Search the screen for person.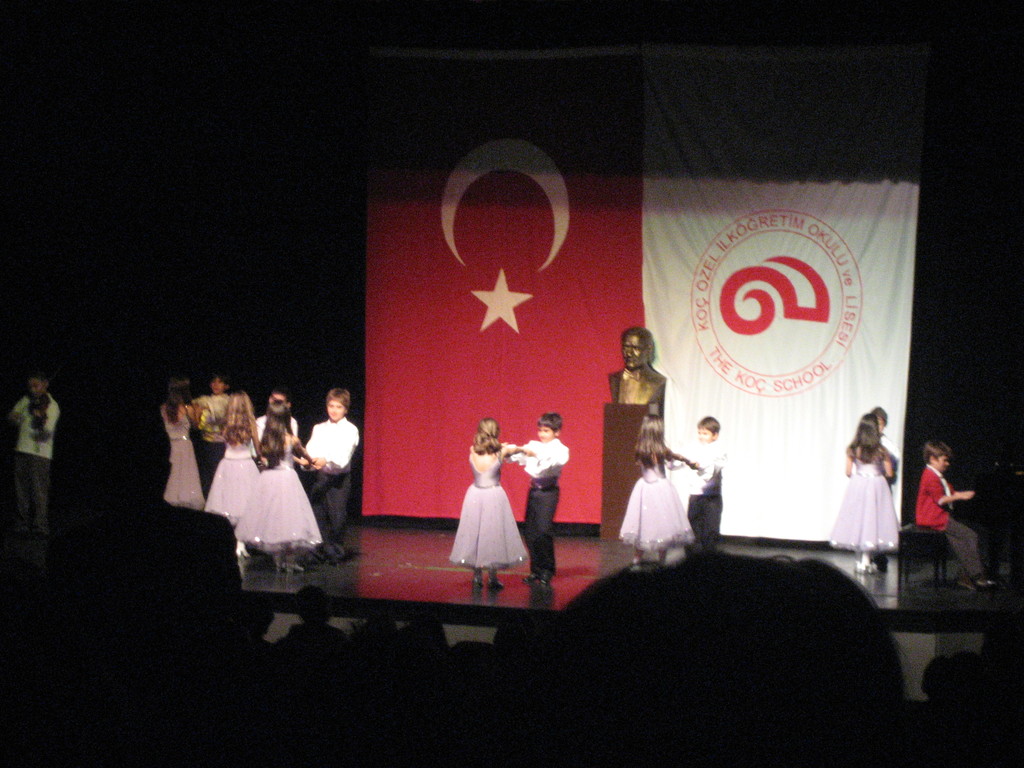
Found at (left=867, top=406, right=895, bottom=572).
